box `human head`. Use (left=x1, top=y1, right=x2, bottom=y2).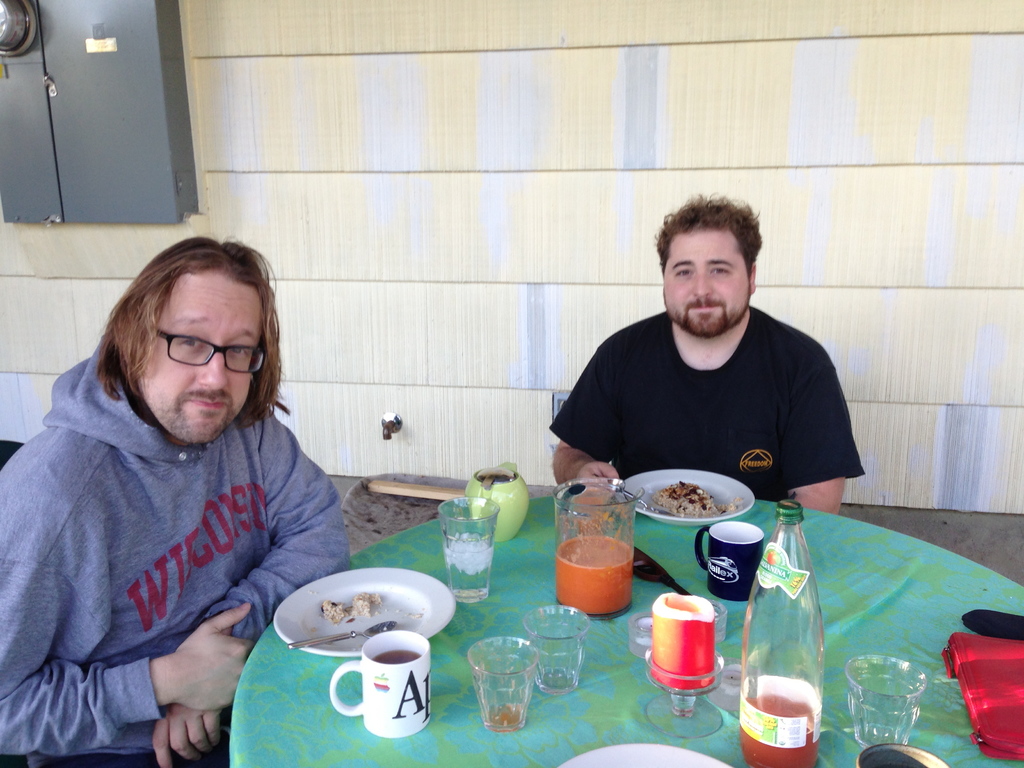
(left=90, top=247, right=275, bottom=434).
